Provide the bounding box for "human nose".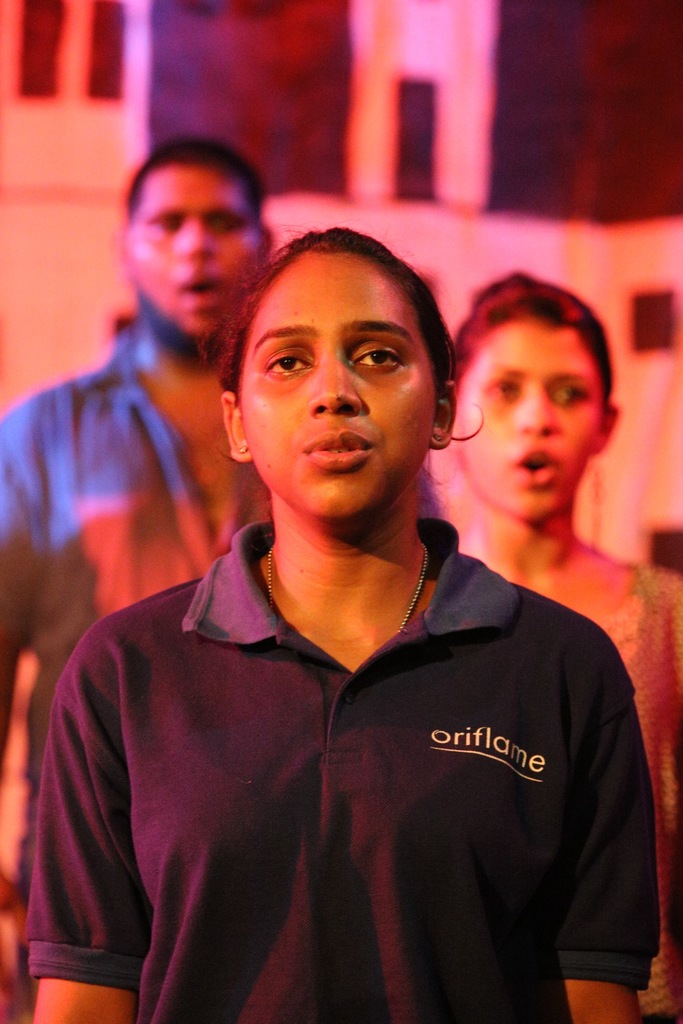
516/387/554/435.
